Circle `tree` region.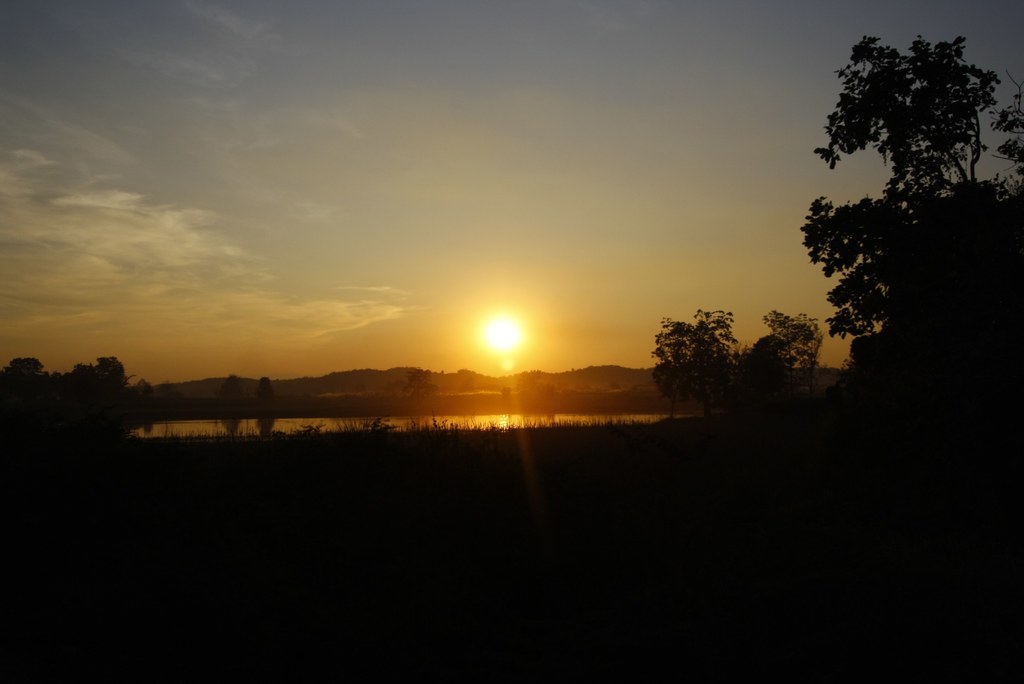
Region: Rect(400, 372, 439, 413).
